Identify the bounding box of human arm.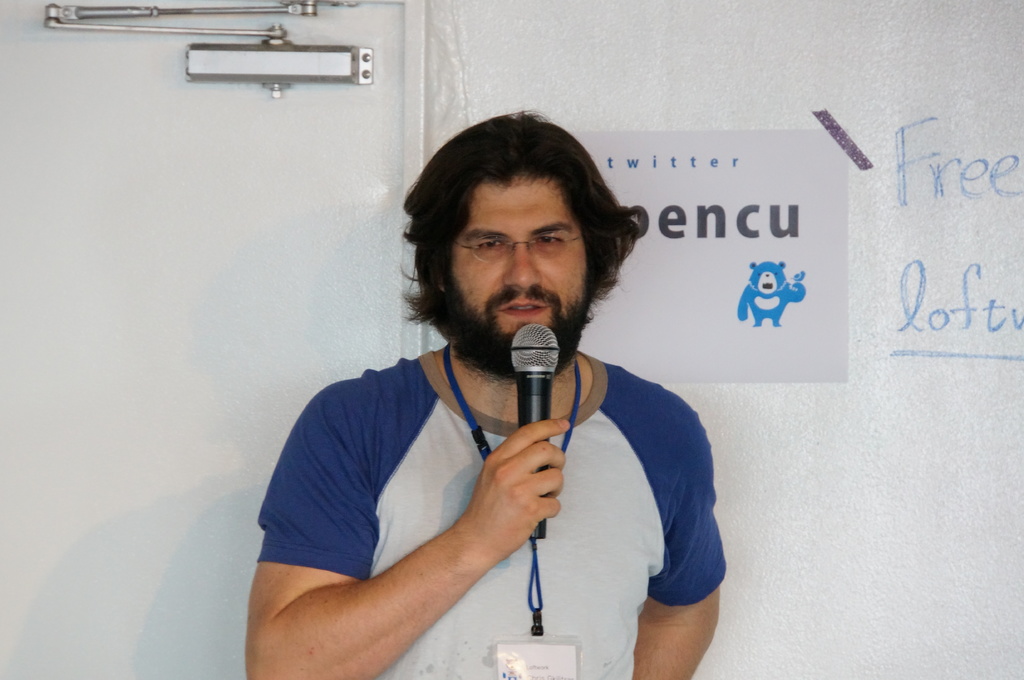
[243,375,561,679].
